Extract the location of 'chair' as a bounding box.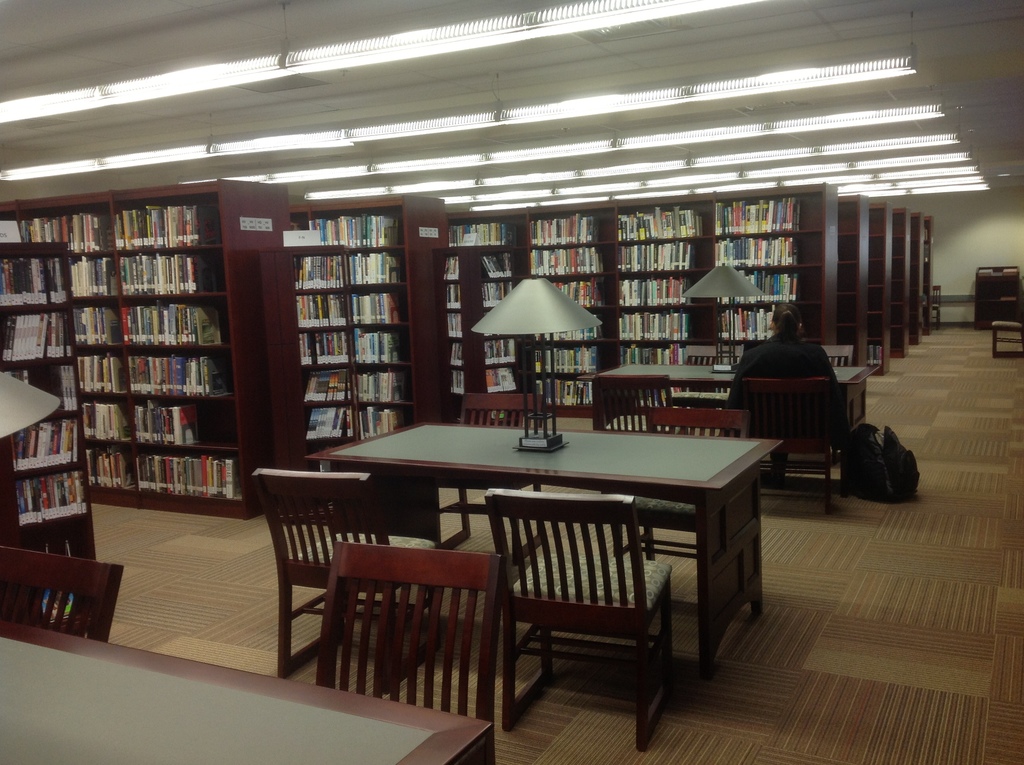
<region>0, 540, 126, 642</region>.
